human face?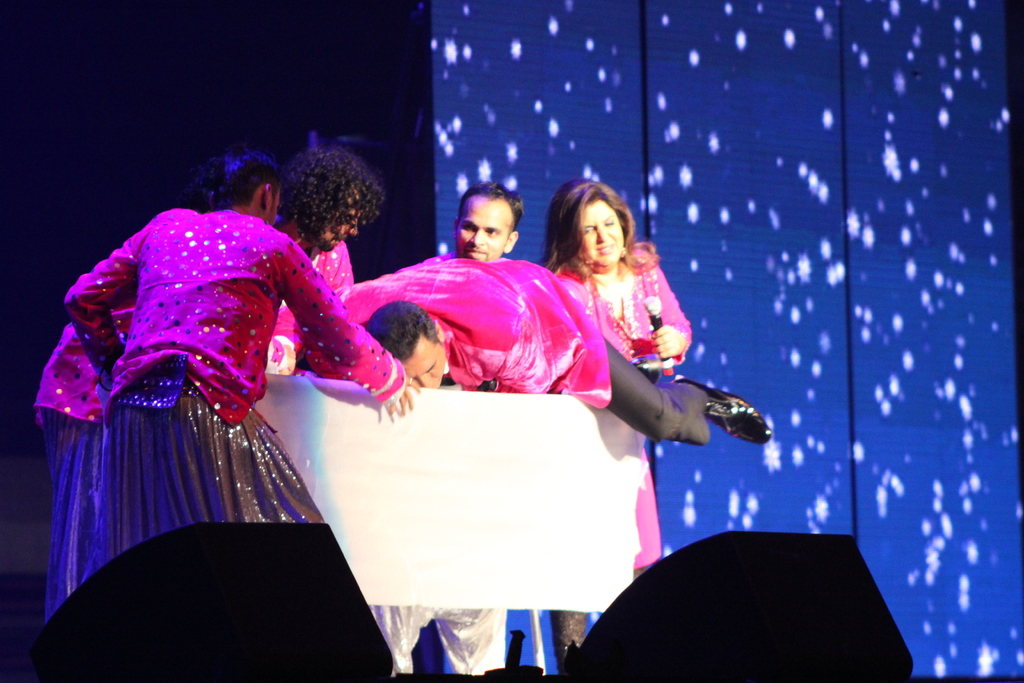
[x1=579, y1=199, x2=625, y2=267]
